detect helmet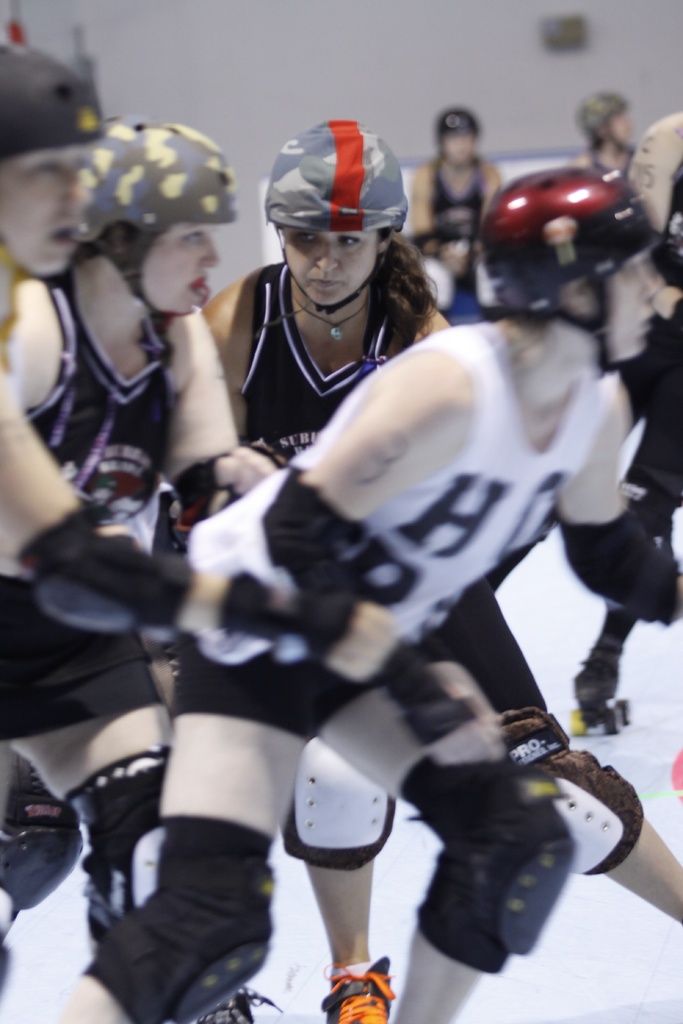
0/42/101/164
